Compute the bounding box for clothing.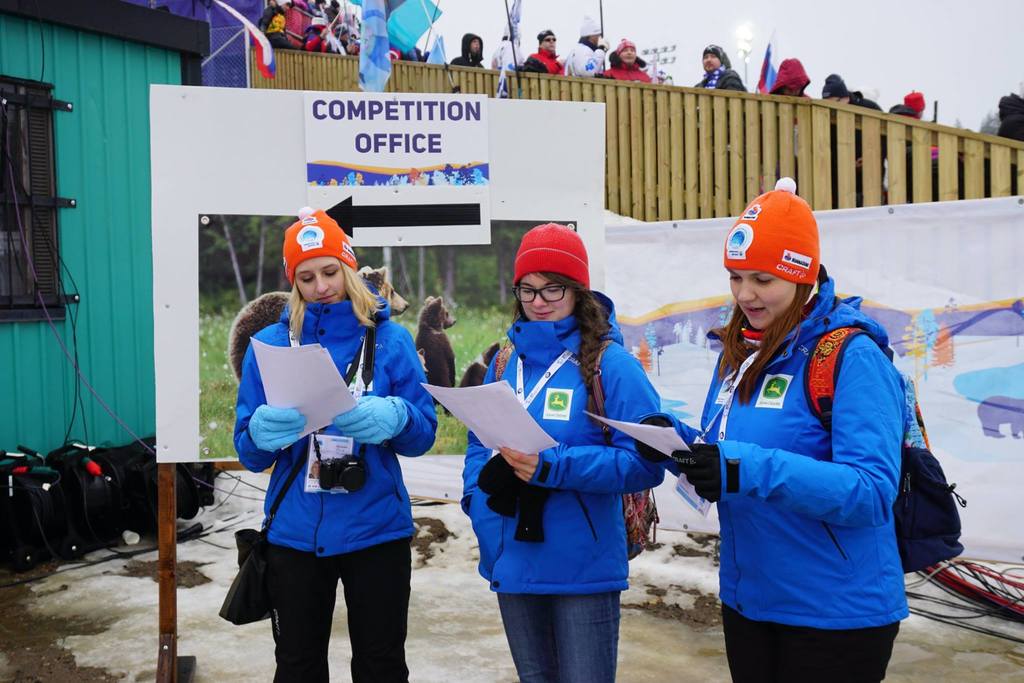
bbox=[692, 279, 908, 682].
